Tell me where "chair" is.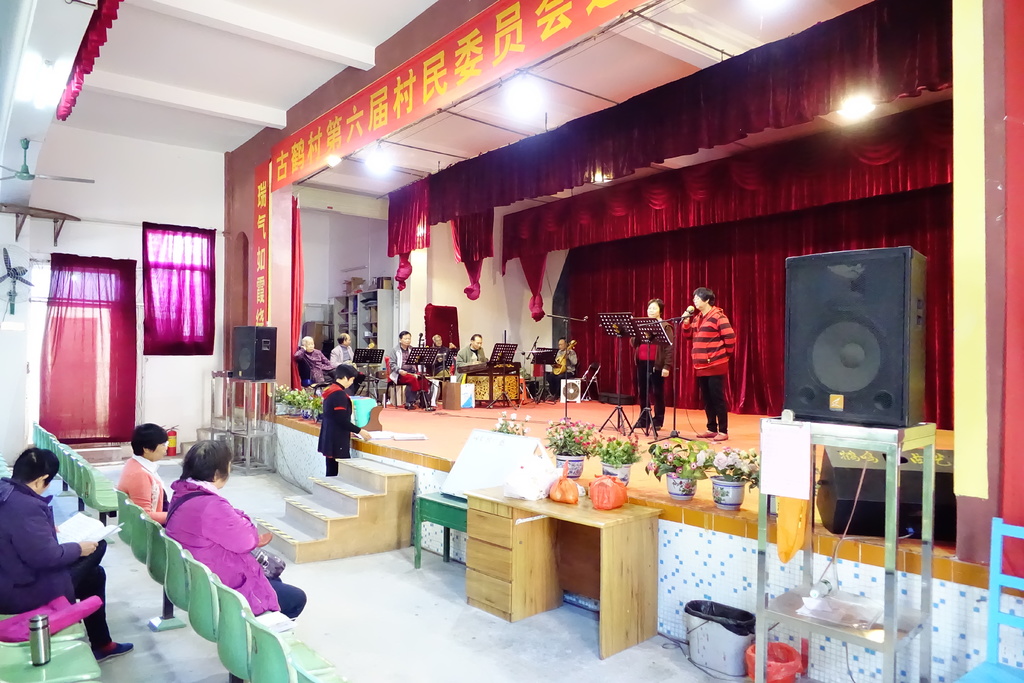
"chair" is at rect(0, 605, 85, 643).
